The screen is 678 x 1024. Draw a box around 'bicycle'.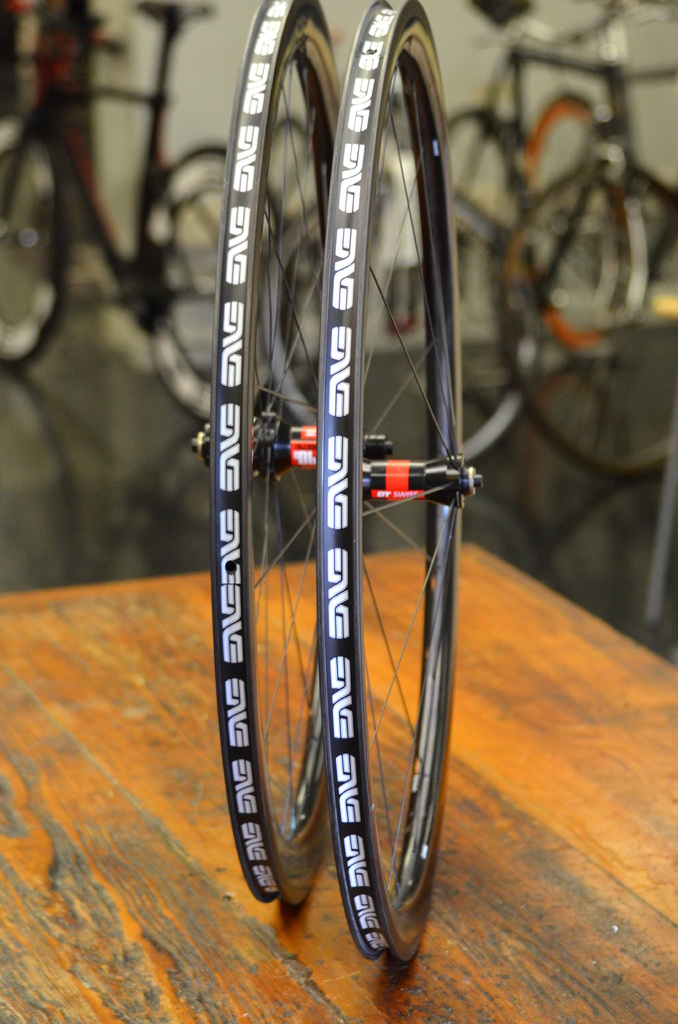
l=480, t=0, r=677, b=477.
